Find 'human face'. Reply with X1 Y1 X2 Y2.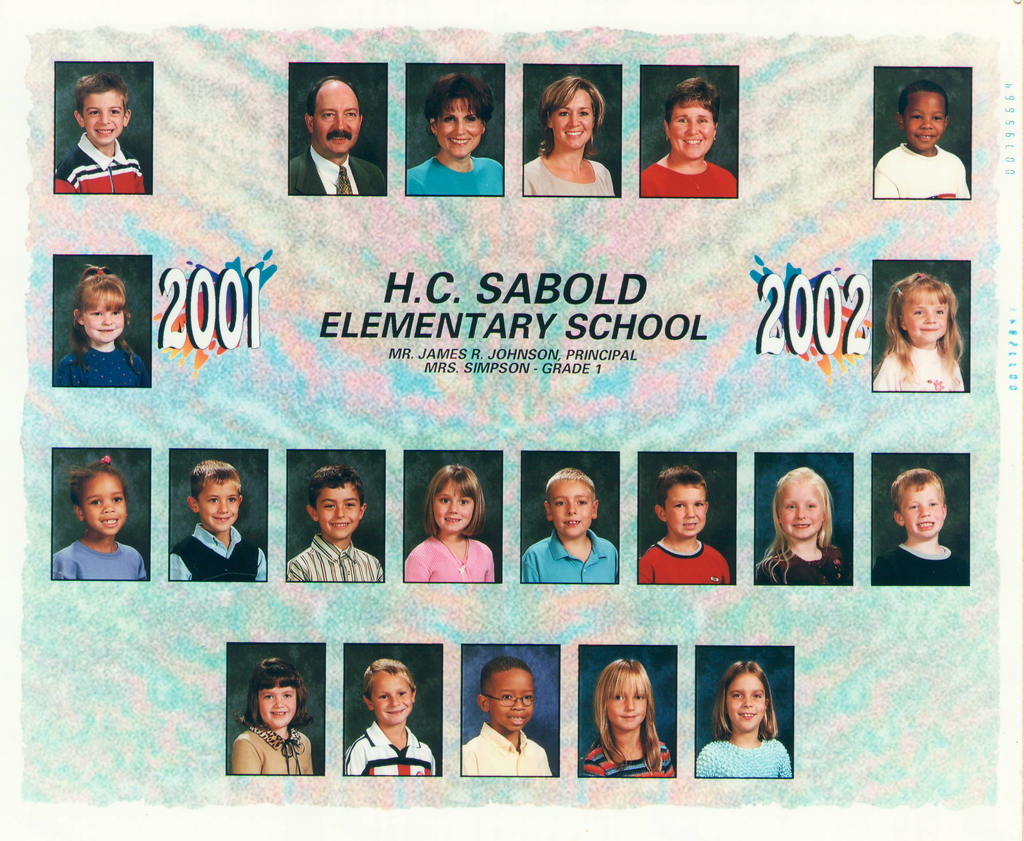
672 104 716 154.
